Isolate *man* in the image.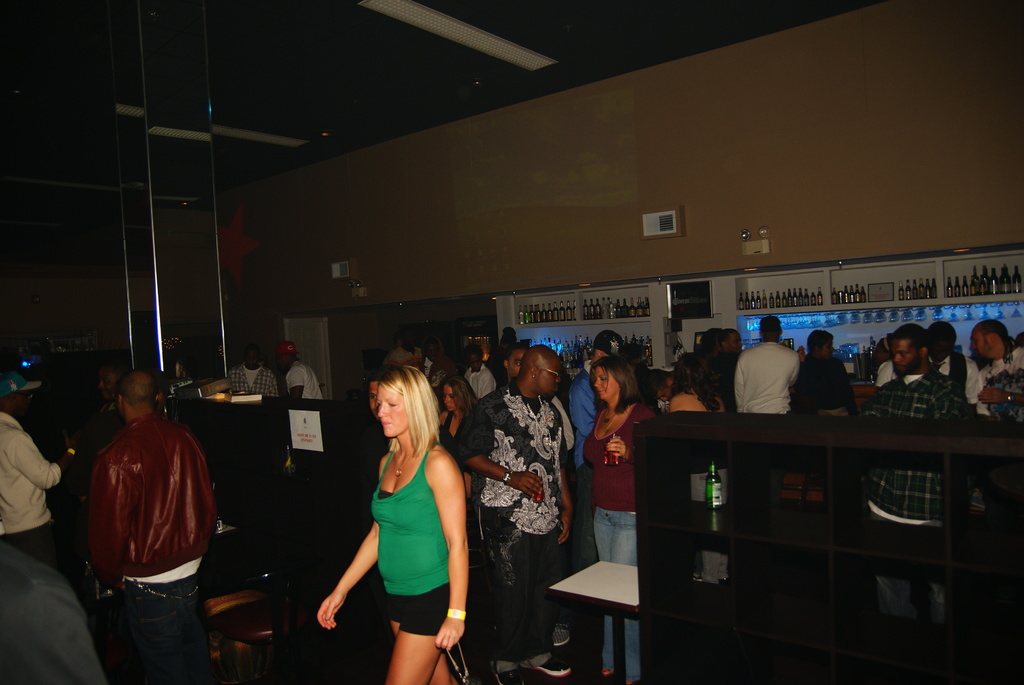
Isolated region: crop(64, 368, 129, 478).
